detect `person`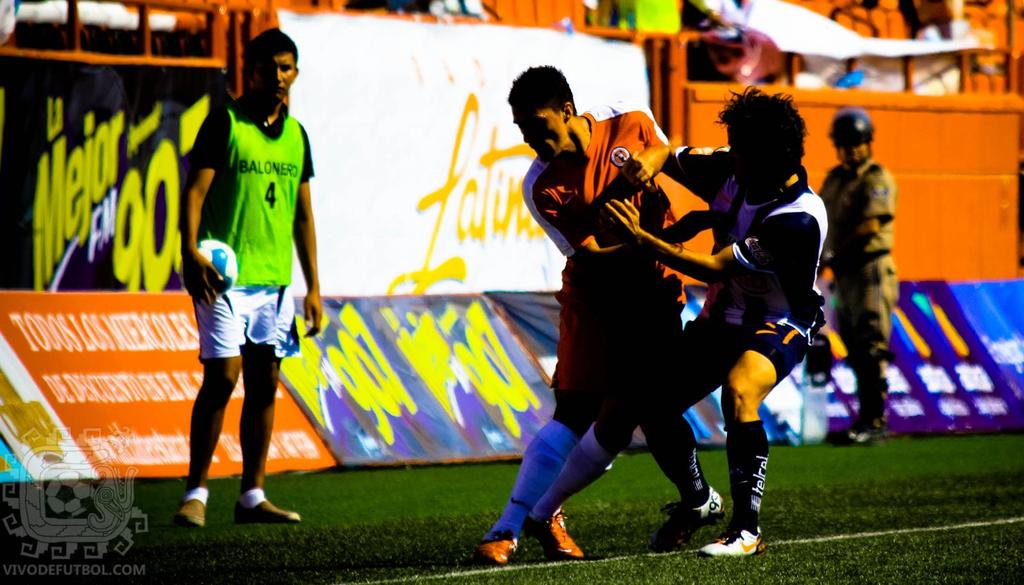
bbox=[172, 6, 320, 554]
